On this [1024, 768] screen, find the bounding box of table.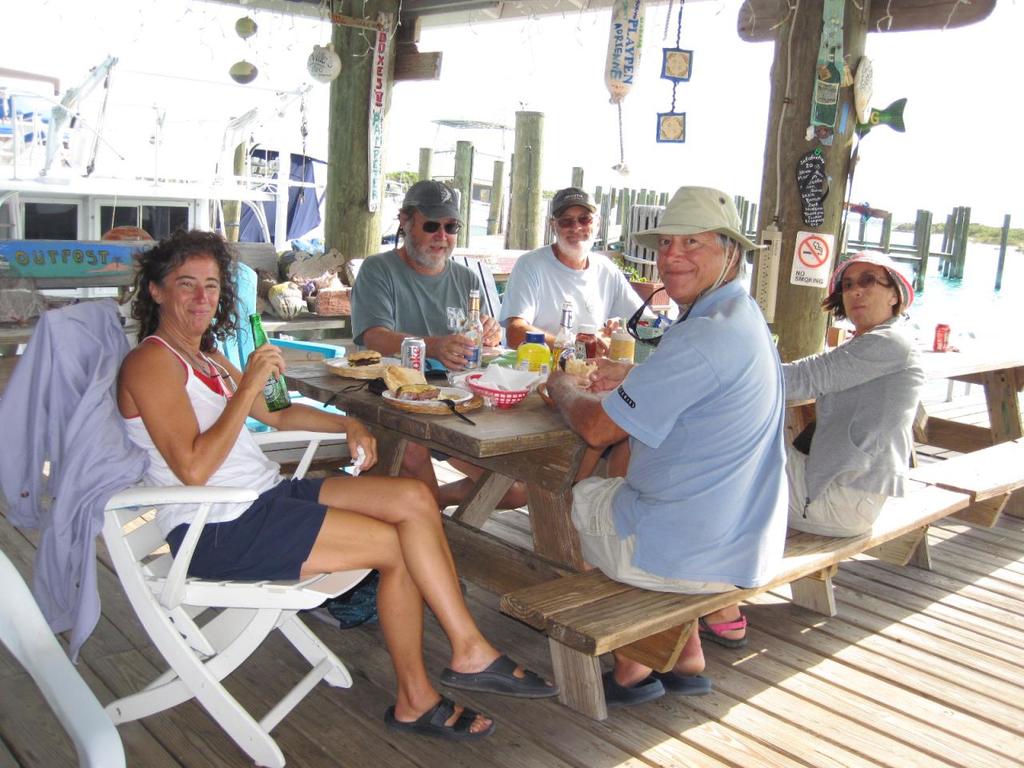
Bounding box: [910, 365, 1023, 535].
